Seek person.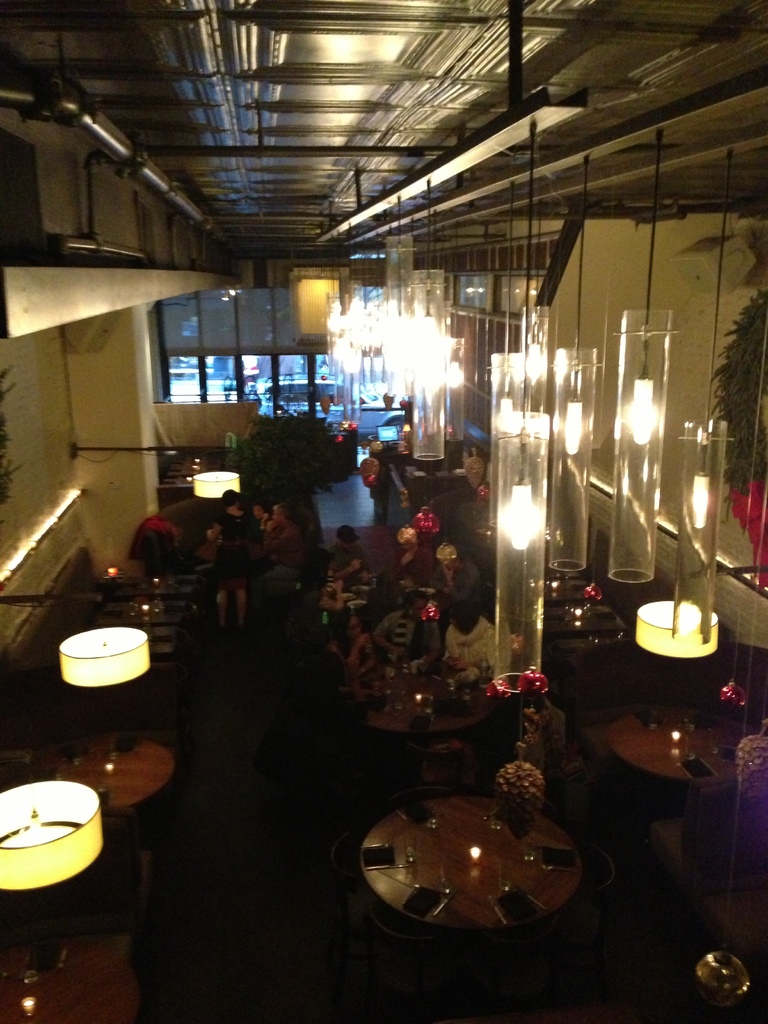
[207,492,252,632].
